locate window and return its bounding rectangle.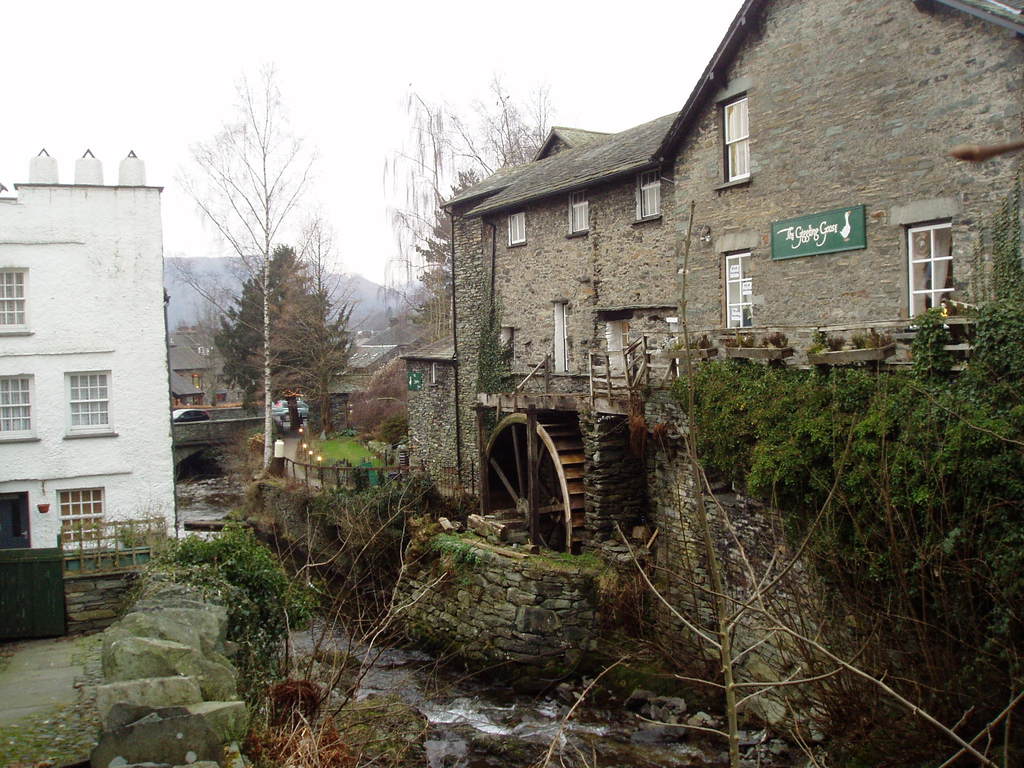
rect(60, 486, 103, 535).
